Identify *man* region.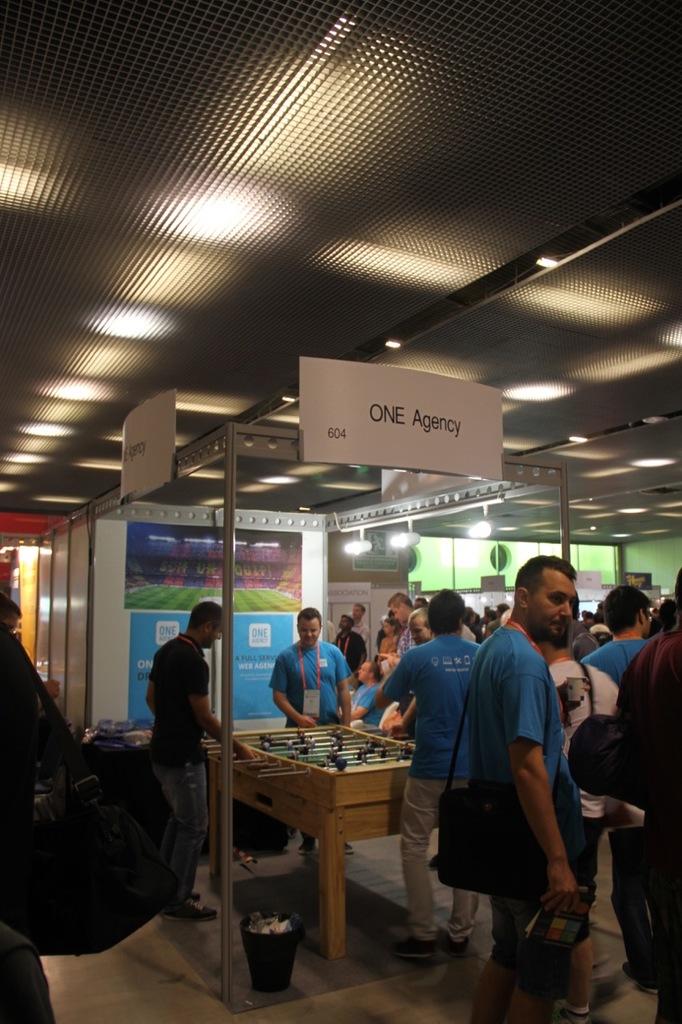
Region: box=[453, 566, 589, 974].
